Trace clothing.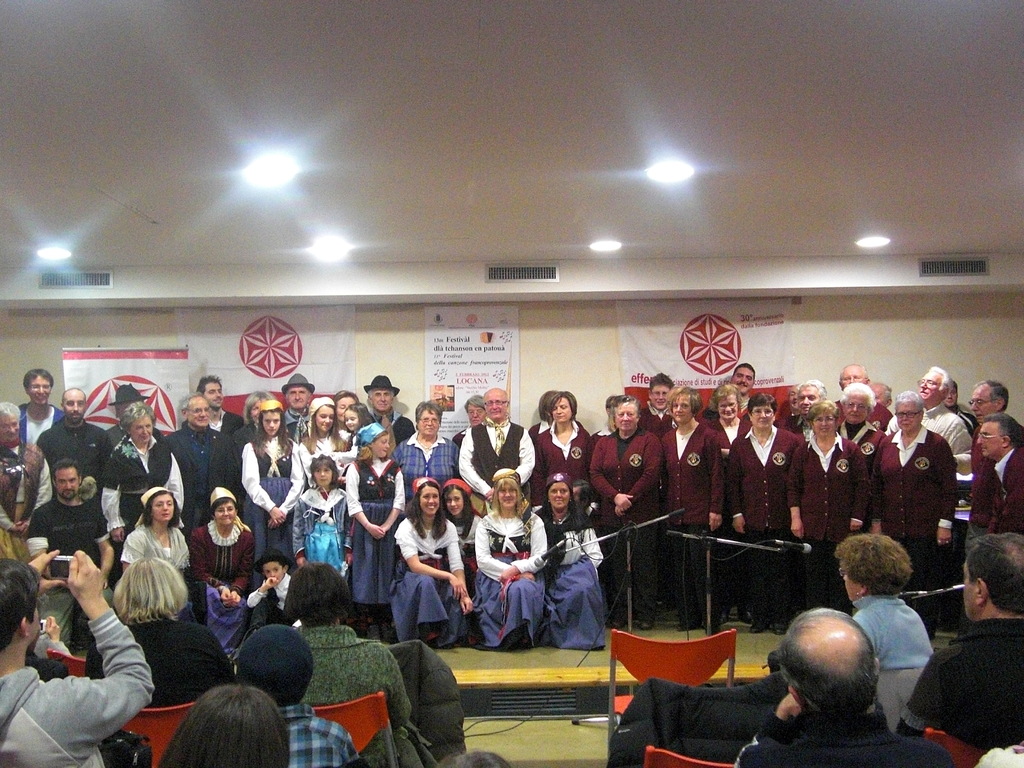
Traced to {"x1": 902, "y1": 616, "x2": 1023, "y2": 756}.
